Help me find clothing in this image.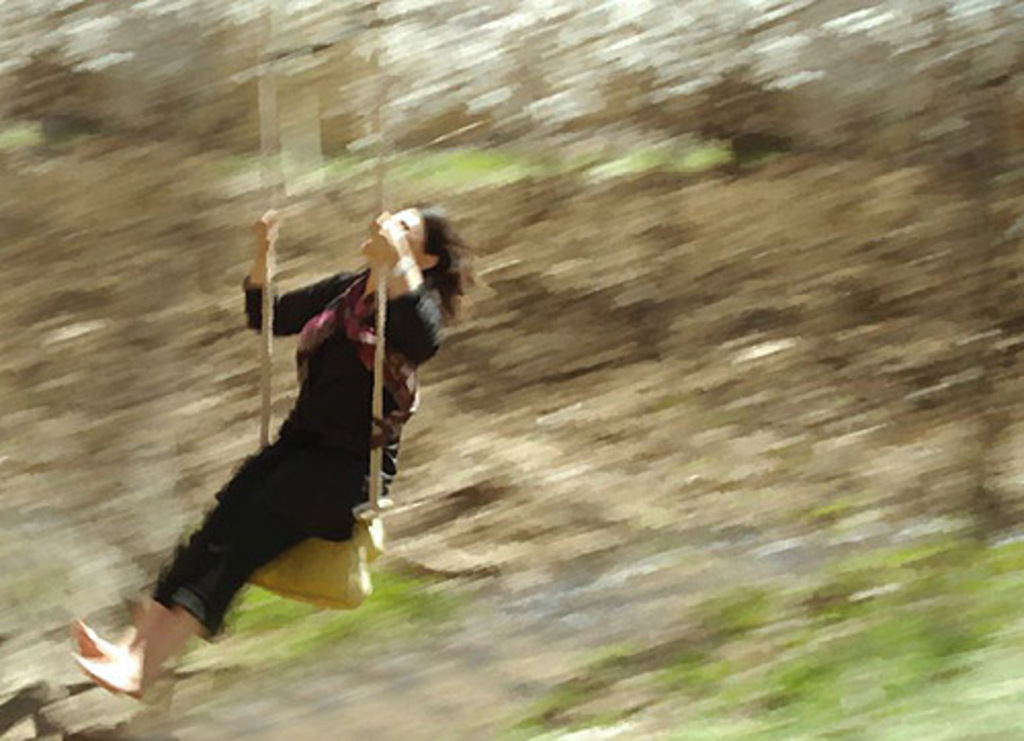
Found it: (90, 217, 436, 643).
